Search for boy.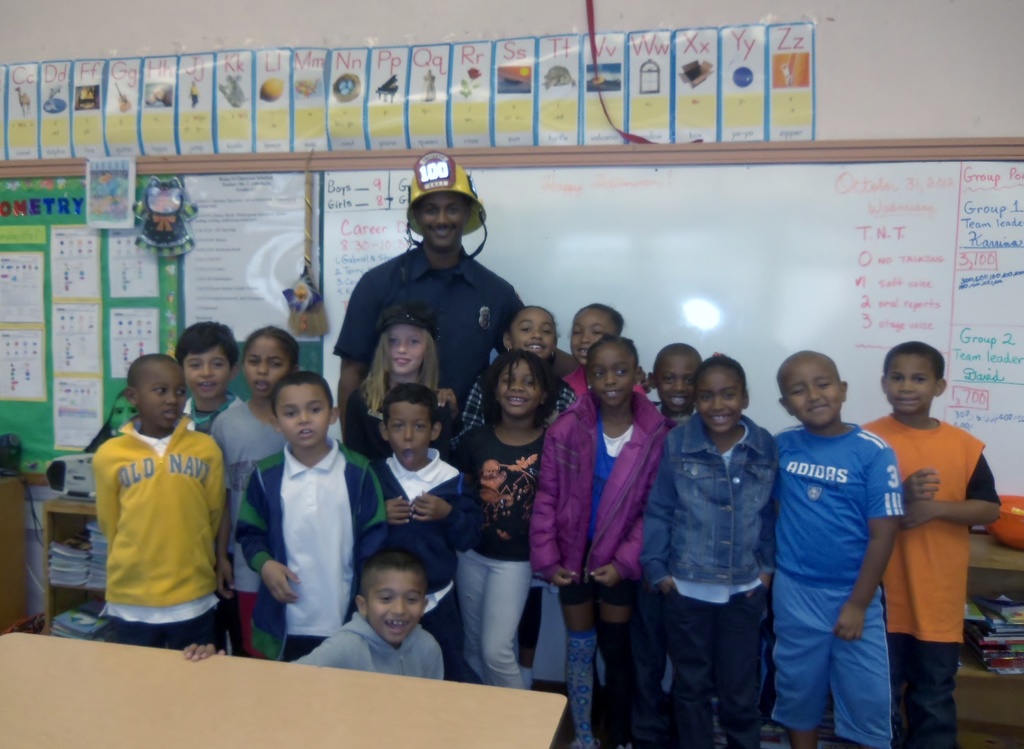
Found at (left=372, top=382, right=480, bottom=682).
